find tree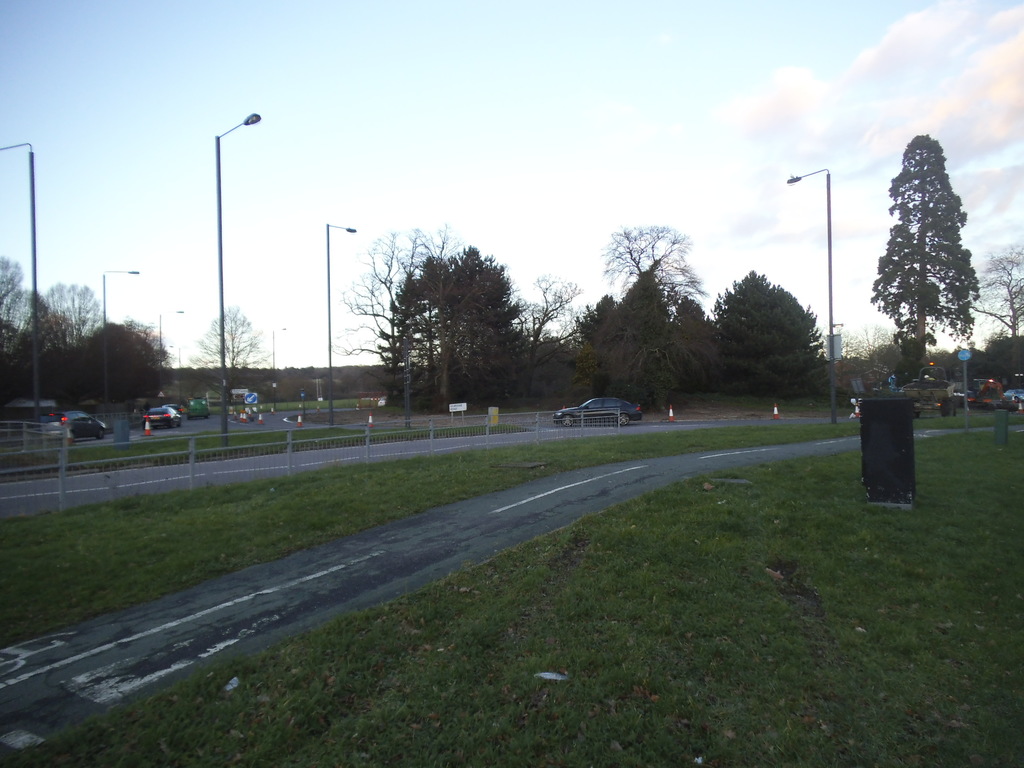
region(963, 244, 1023, 387)
